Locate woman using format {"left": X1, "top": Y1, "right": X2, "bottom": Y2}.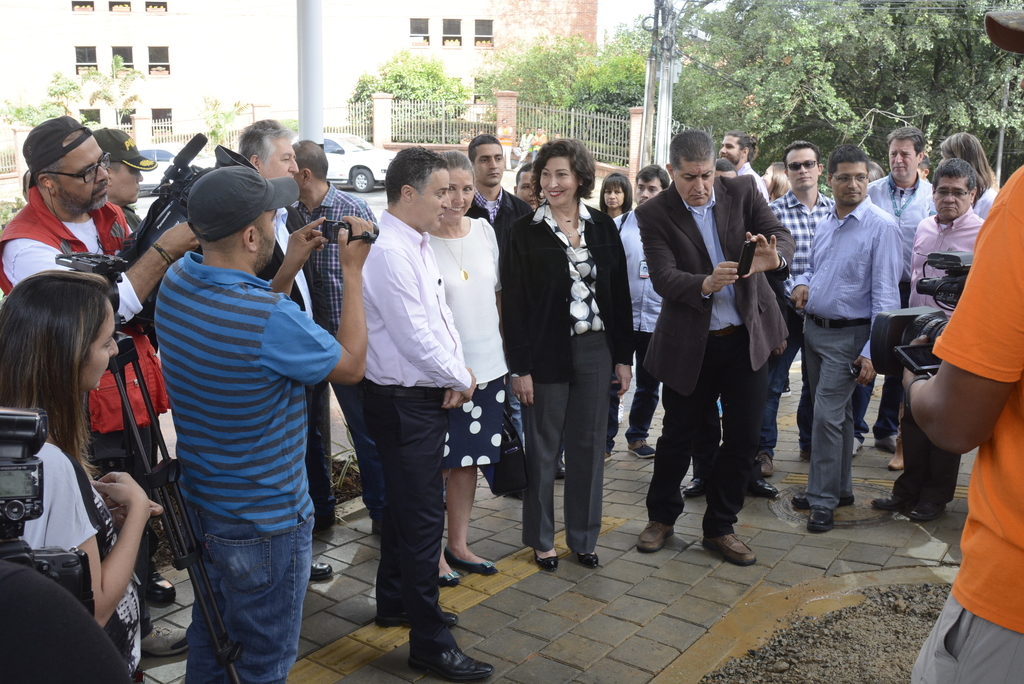
{"left": 760, "top": 162, "right": 794, "bottom": 204}.
